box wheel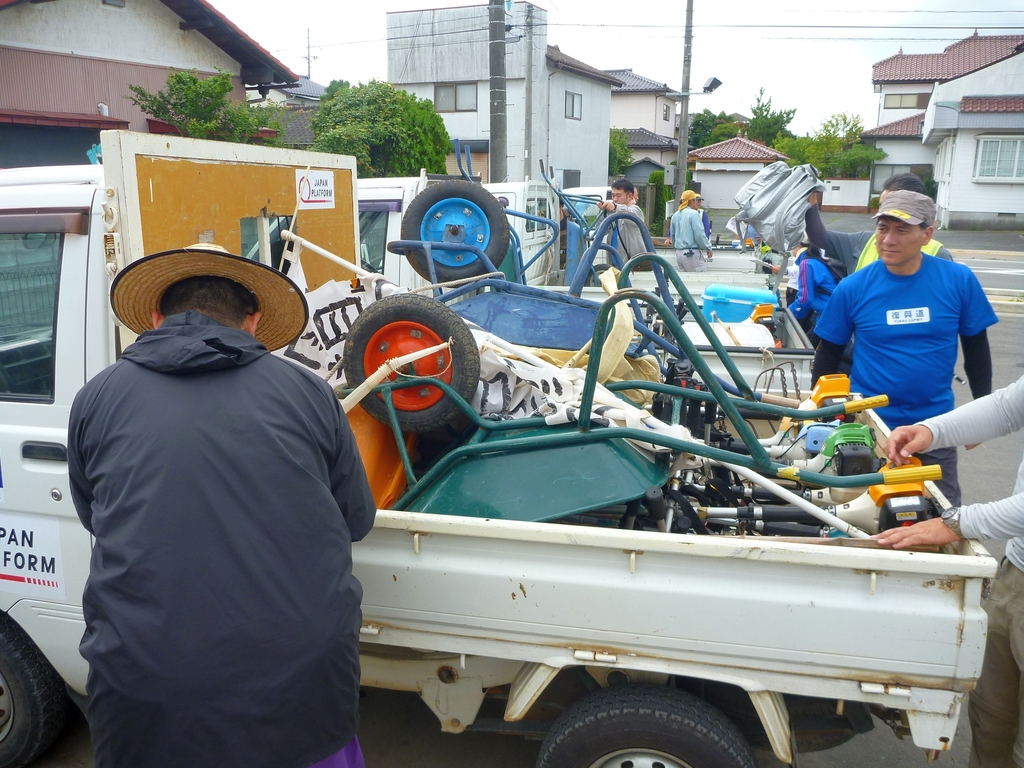
393 177 497 273
